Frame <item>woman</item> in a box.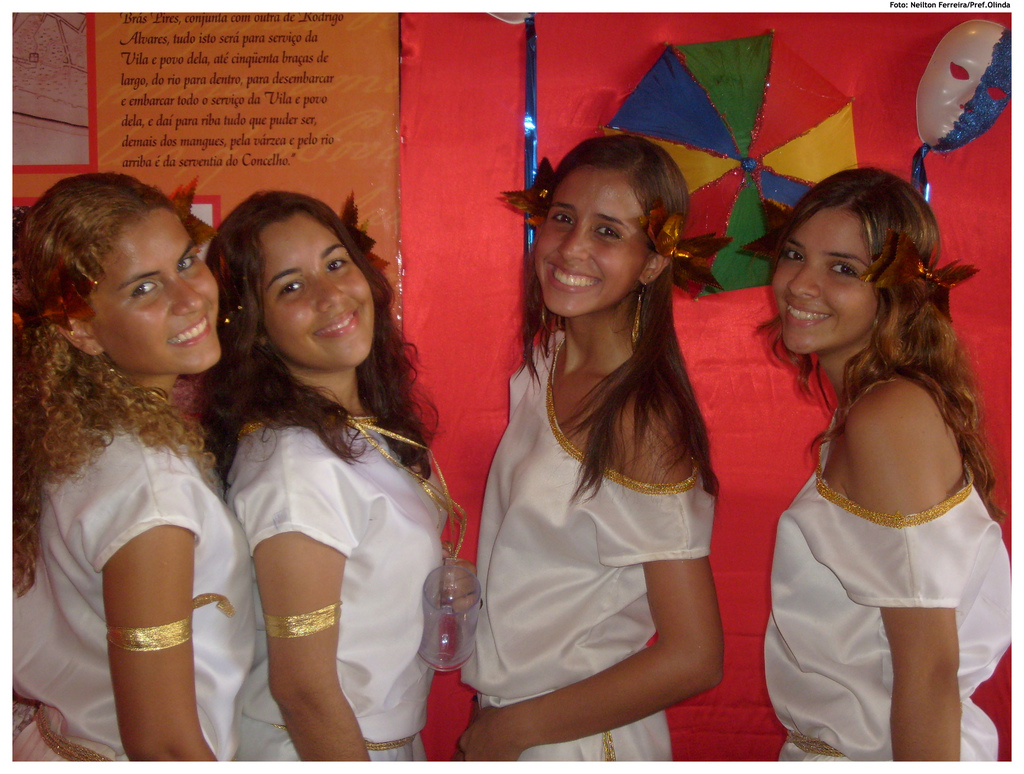
[left=745, top=149, right=1019, bottom=773].
